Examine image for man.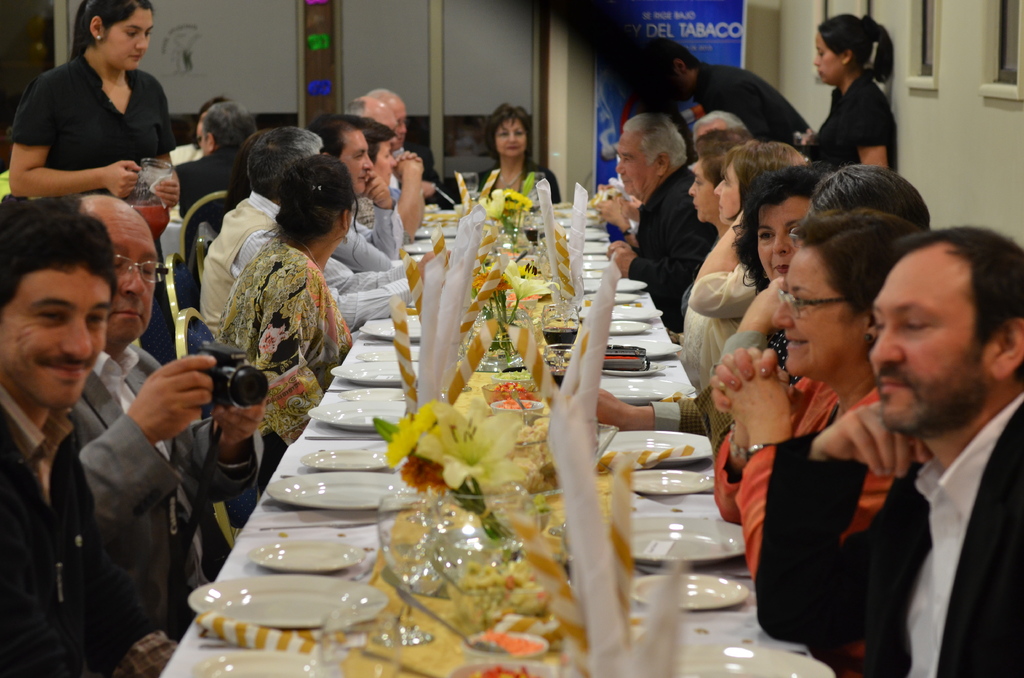
Examination result: left=789, top=198, right=1023, bottom=671.
